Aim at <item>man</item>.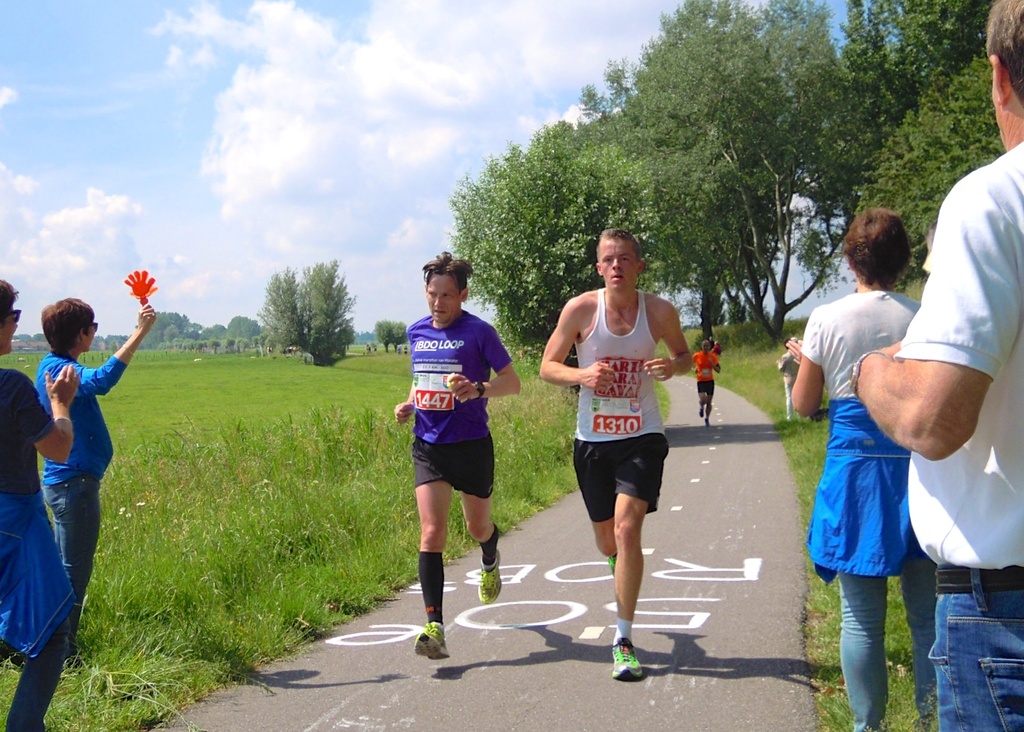
Aimed at l=692, t=334, r=728, b=428.
